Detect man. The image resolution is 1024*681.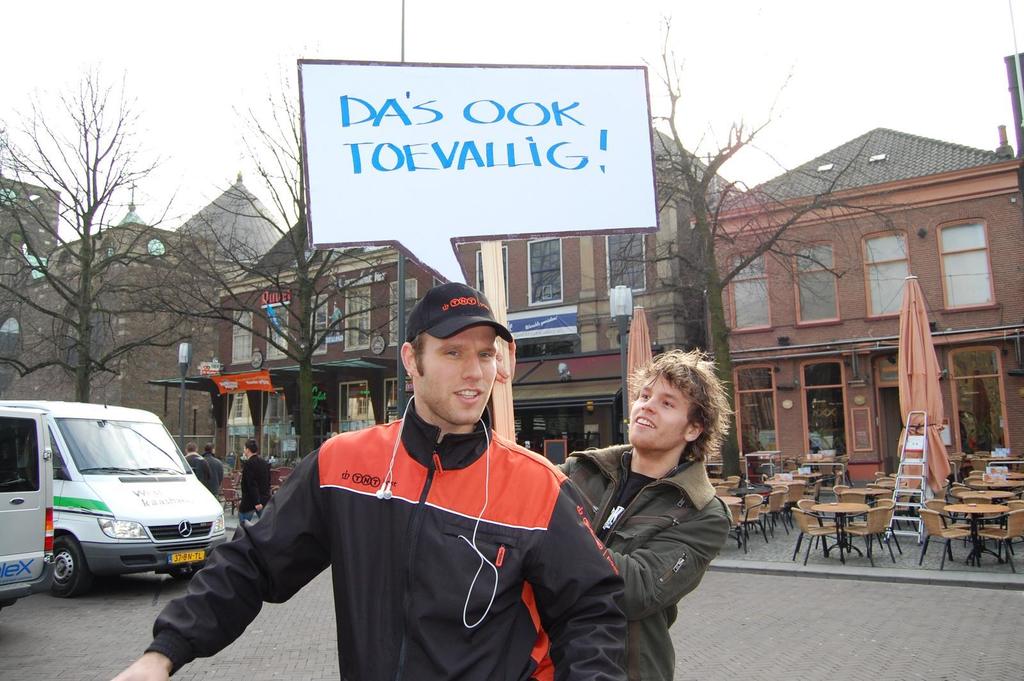
BBox(90, 284, 629, 680).
